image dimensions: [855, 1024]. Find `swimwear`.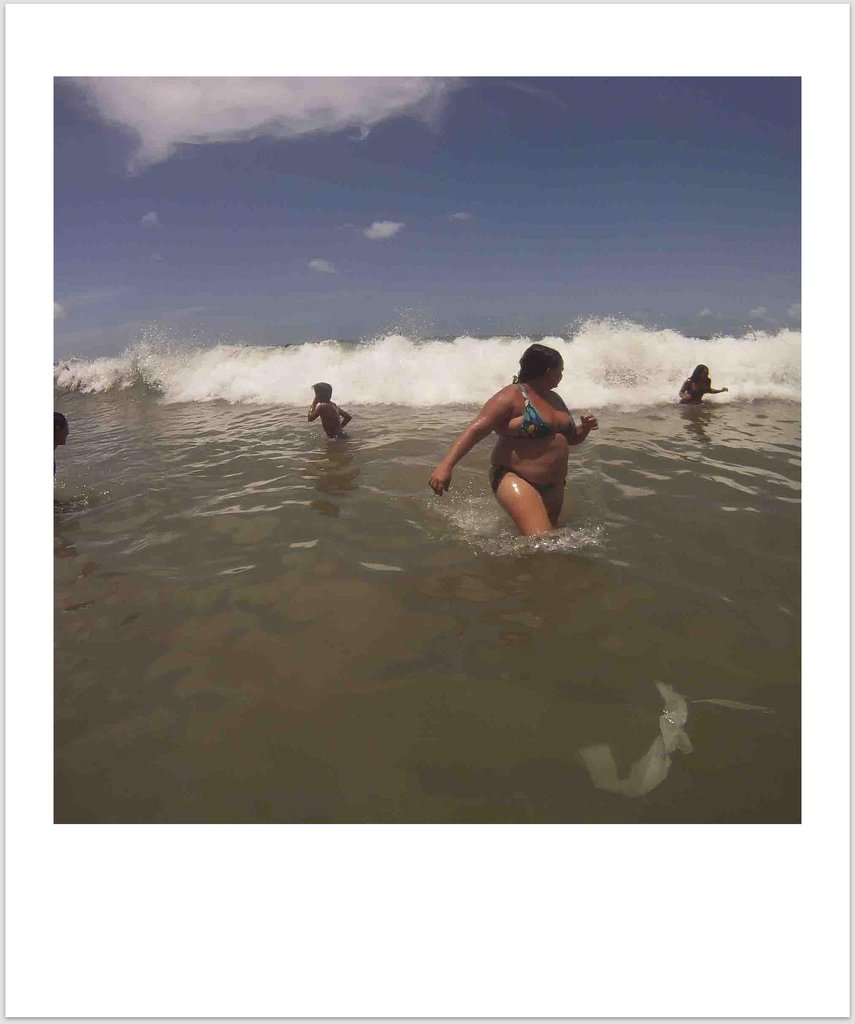
491 468 573 496.
